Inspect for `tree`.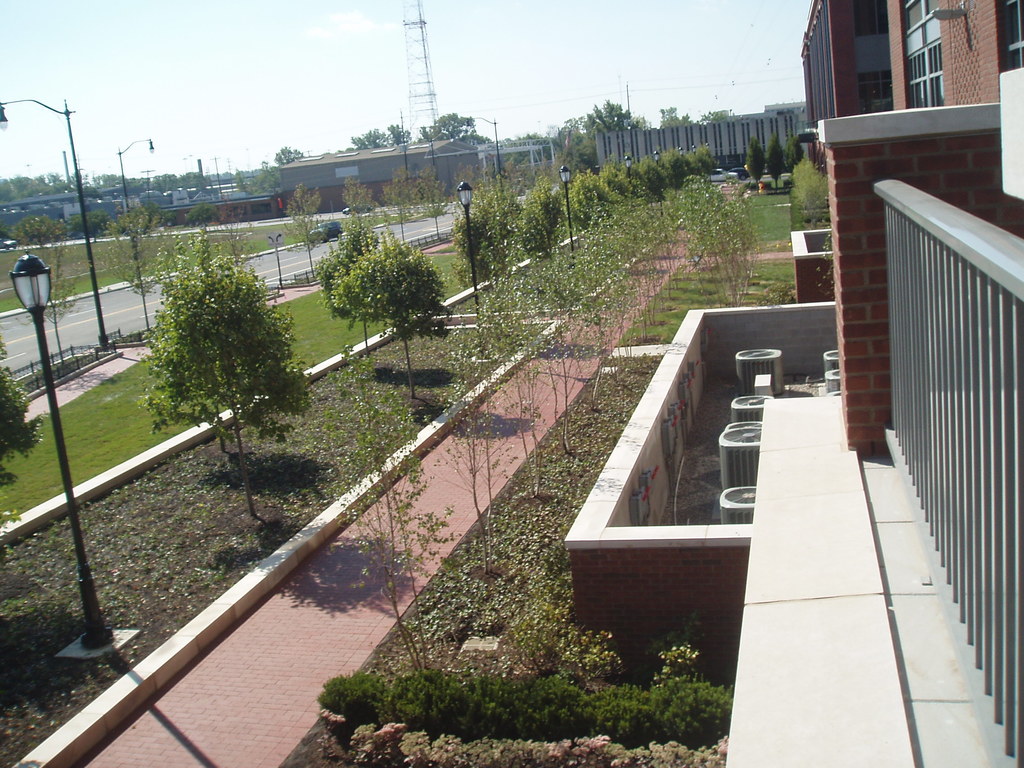
Inspection: pyautogui.locateOnScreen(348, 123, 412, 150).
